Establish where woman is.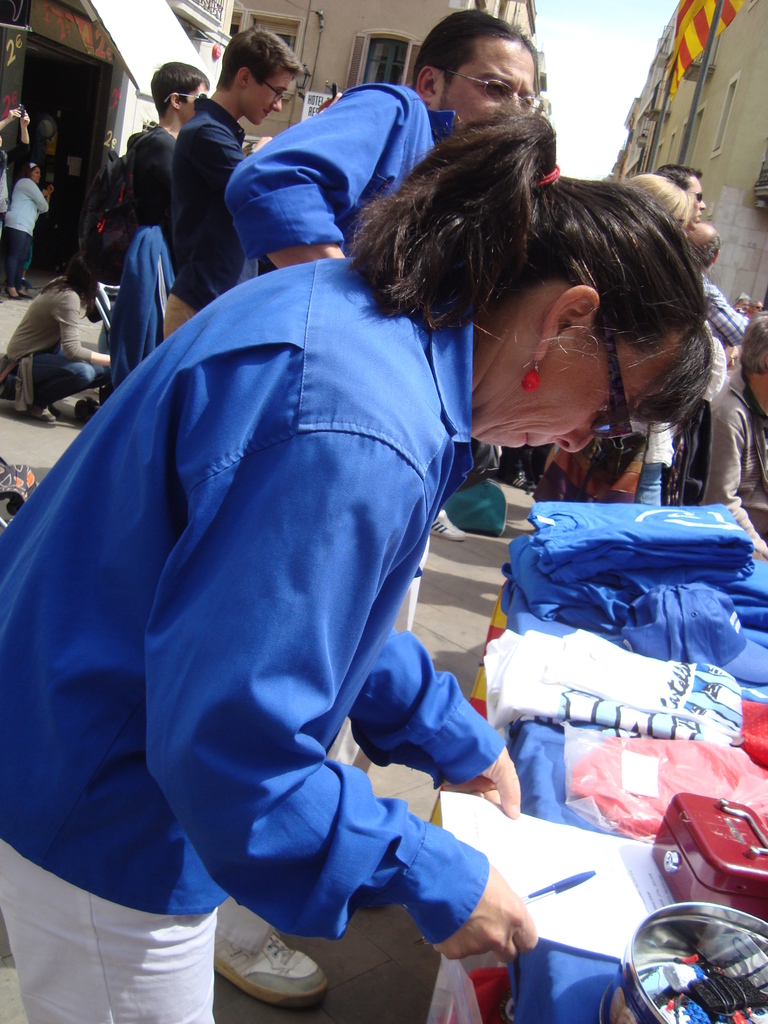
Established at x1=95, y1=77, x2=685, y2=1017.
